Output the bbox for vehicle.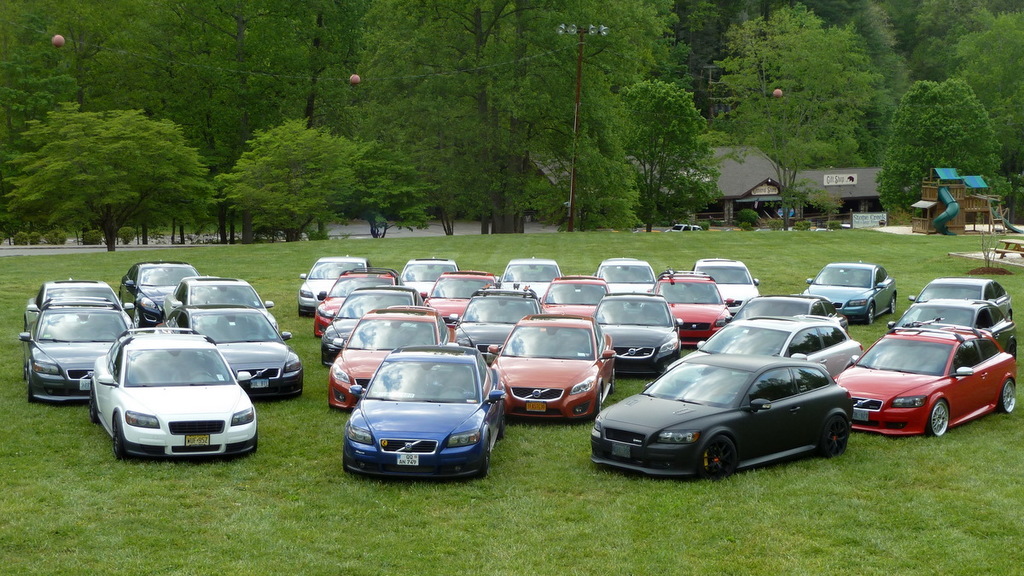
666, 317, 866, 385.
